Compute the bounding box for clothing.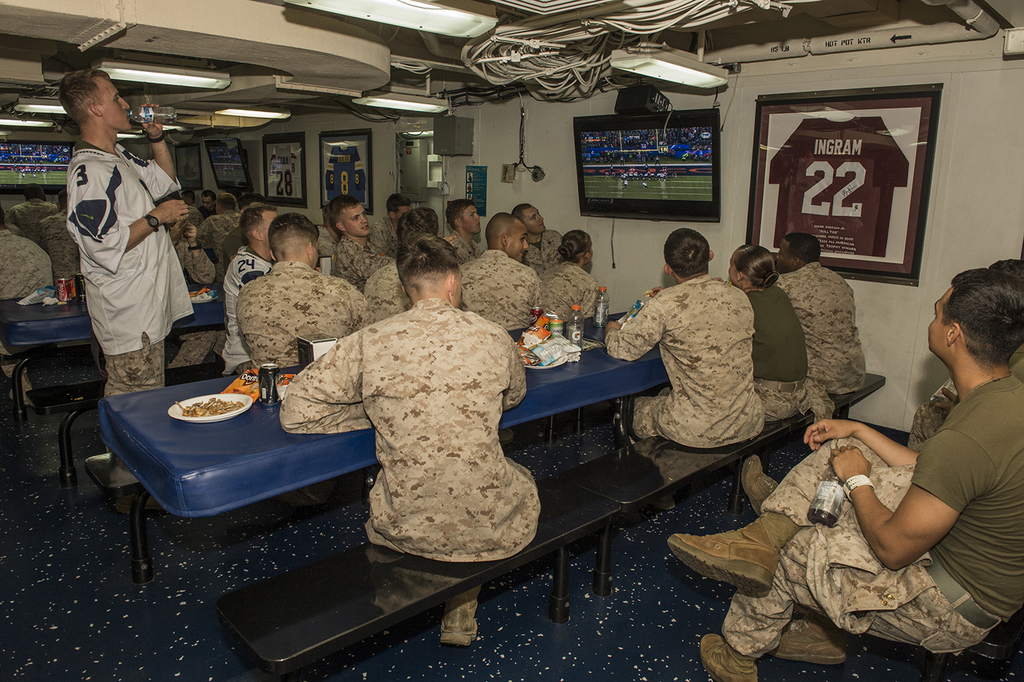
pyautogui.locateOnScreen(195, 207, 243, 252).
